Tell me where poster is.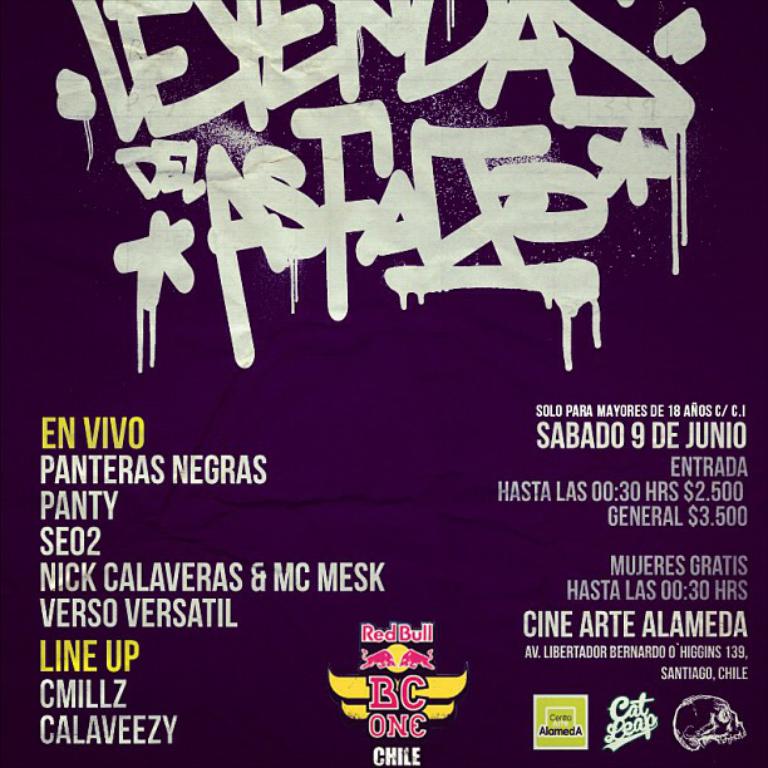
poster is at {"left": 0, "top": 0, "right": 767, "bottom": 767}.
